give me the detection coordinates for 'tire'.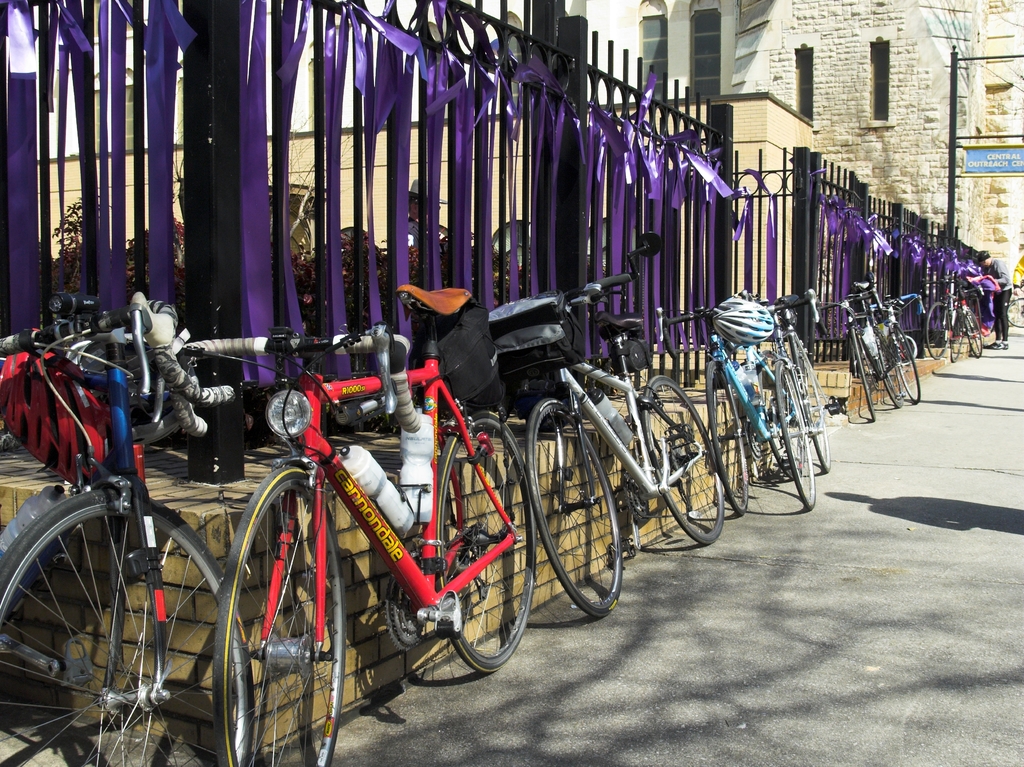
locate(525, 400, 627, 612).
